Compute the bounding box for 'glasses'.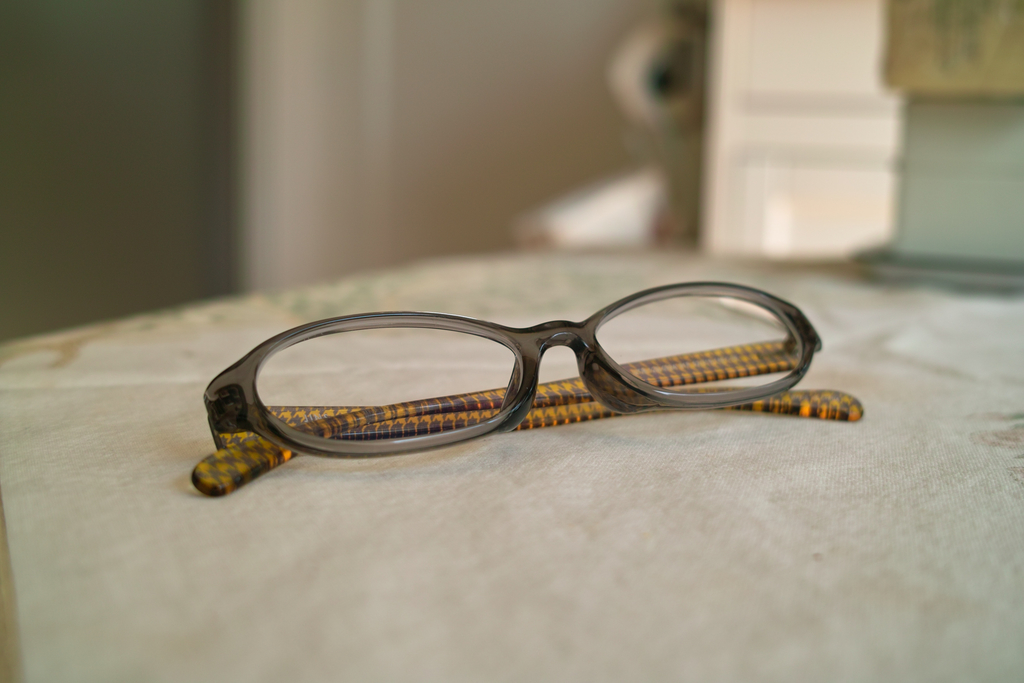
221, 277, 835, 476.
